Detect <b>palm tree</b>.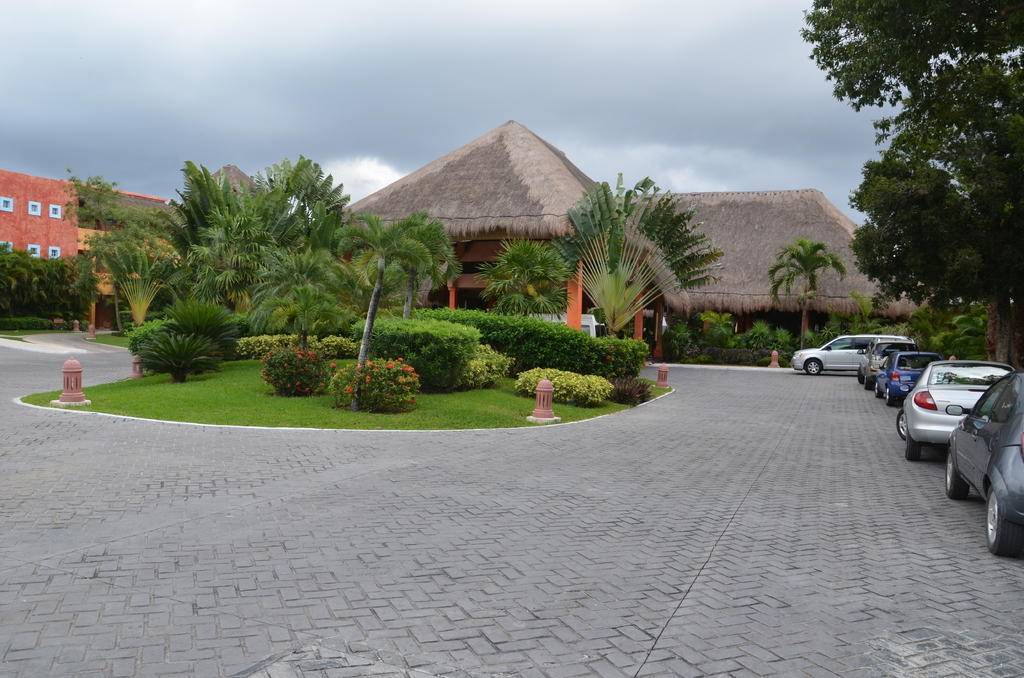
Detected at bbox(476, 232, 570, 337).
